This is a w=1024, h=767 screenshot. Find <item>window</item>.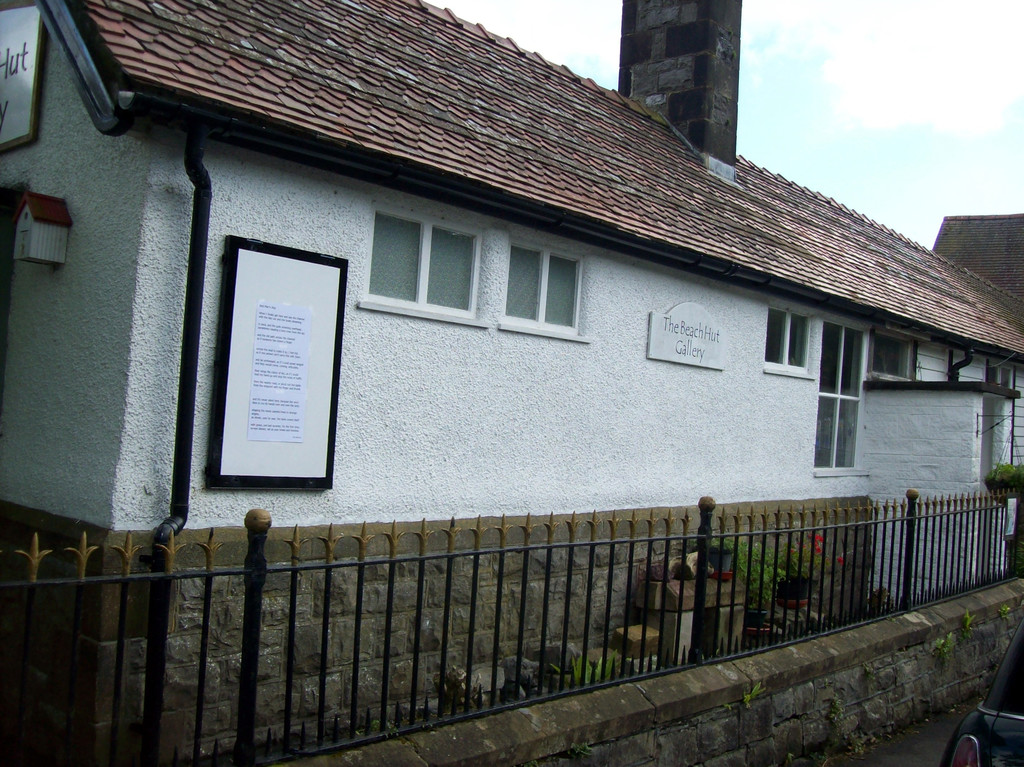
Bounding box: box(873, 328, 923, 384).
